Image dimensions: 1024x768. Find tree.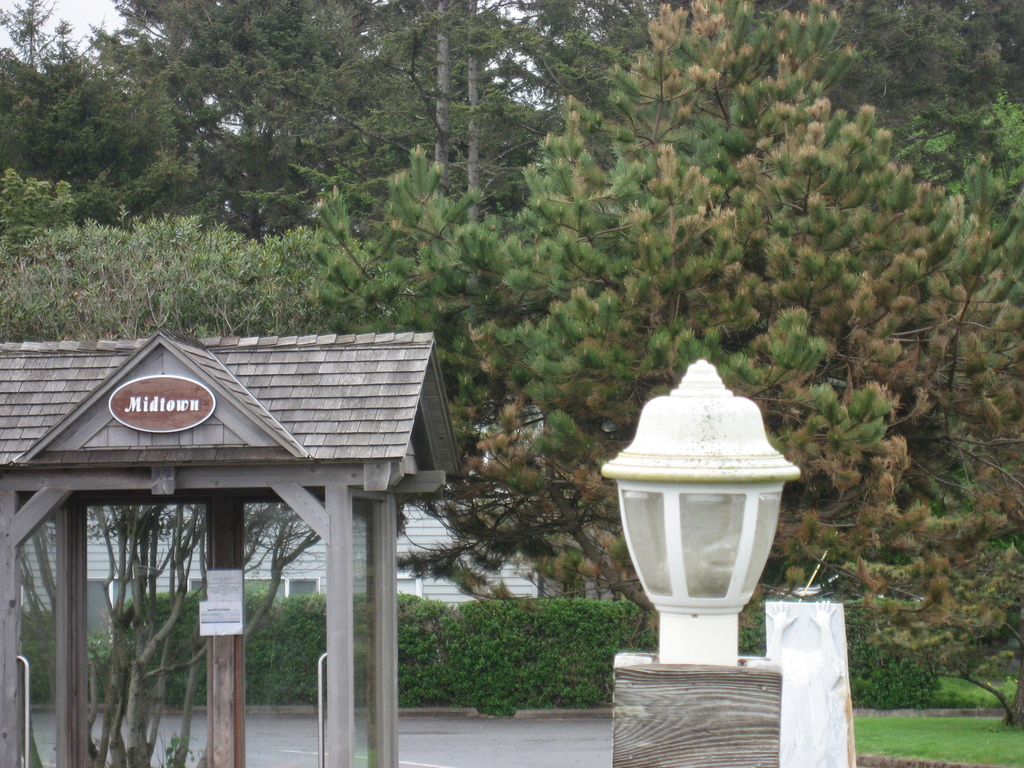
(left=514, top=1, right=1023, bottom=227).
